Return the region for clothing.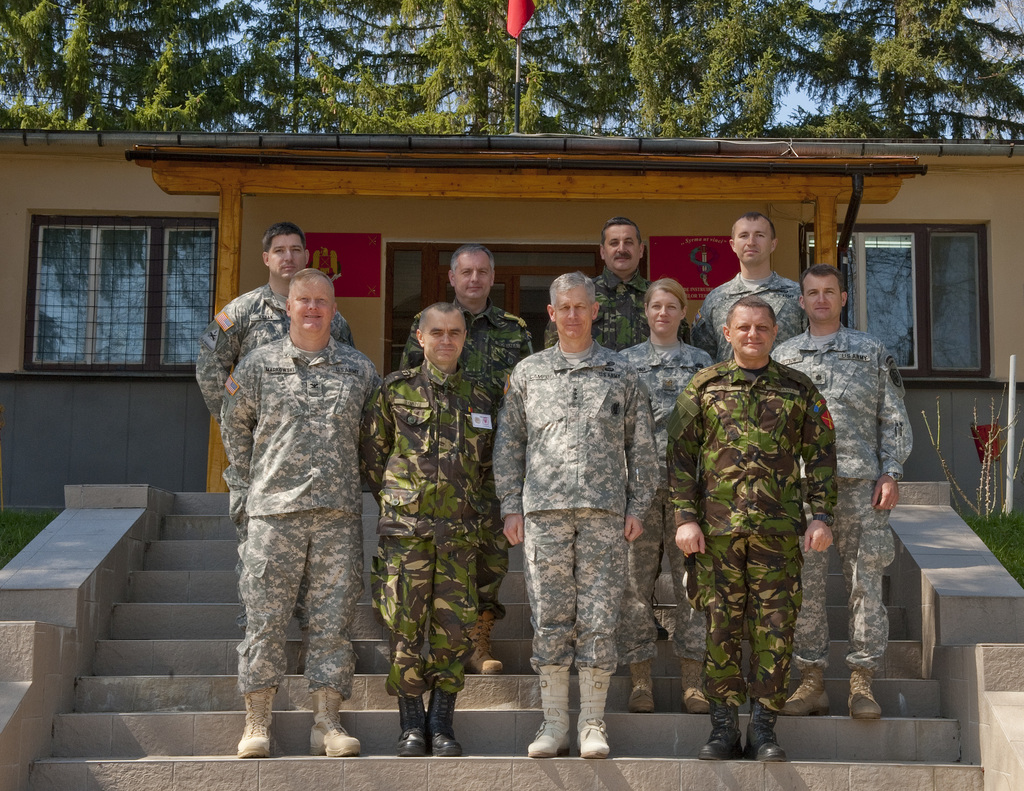
pyautogui.locateOnScreen(771, 323, 915, 667).
